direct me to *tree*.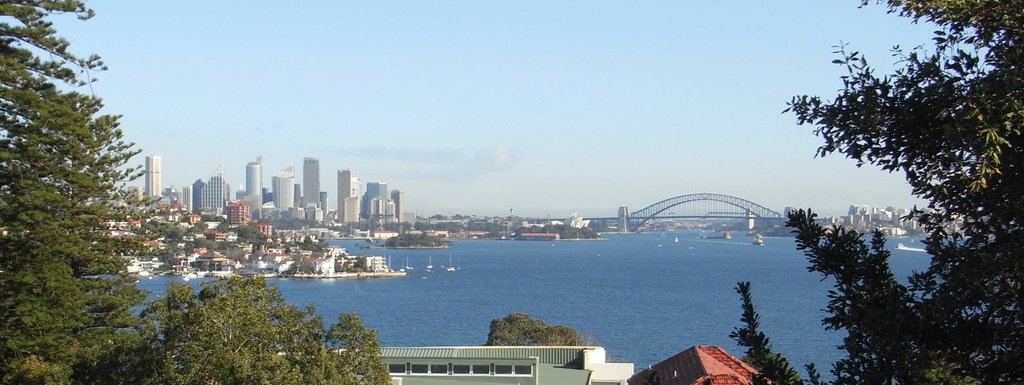
Direction: region(735, 0, 1023, 383).
